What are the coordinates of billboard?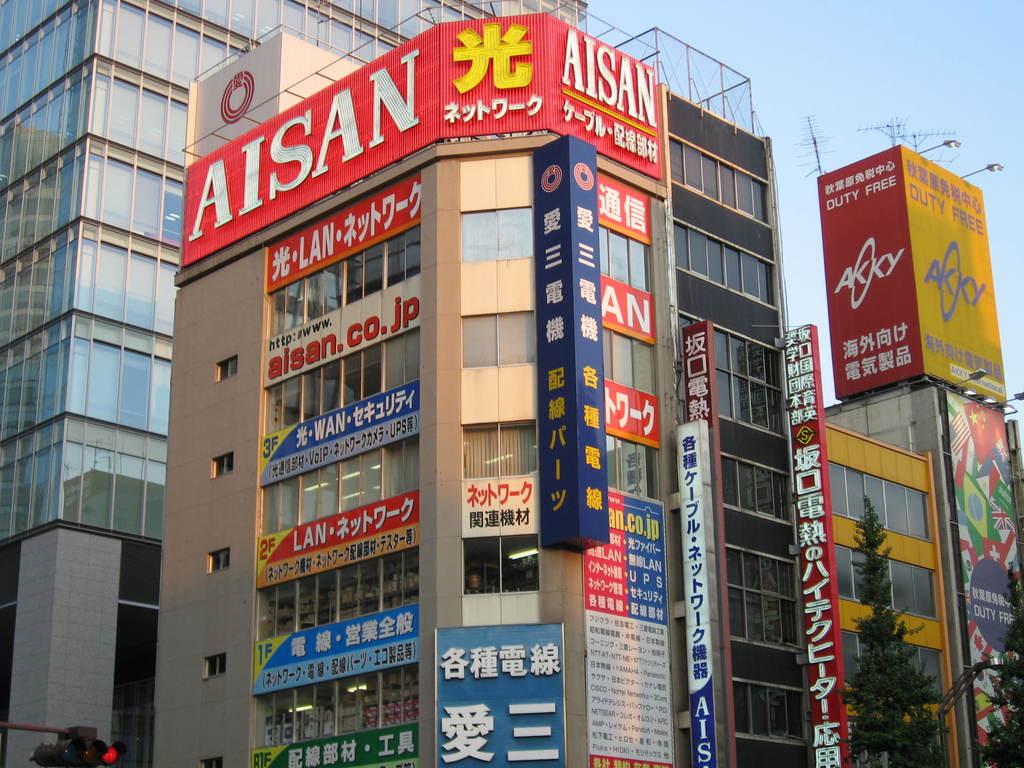
260 378 416 483.
